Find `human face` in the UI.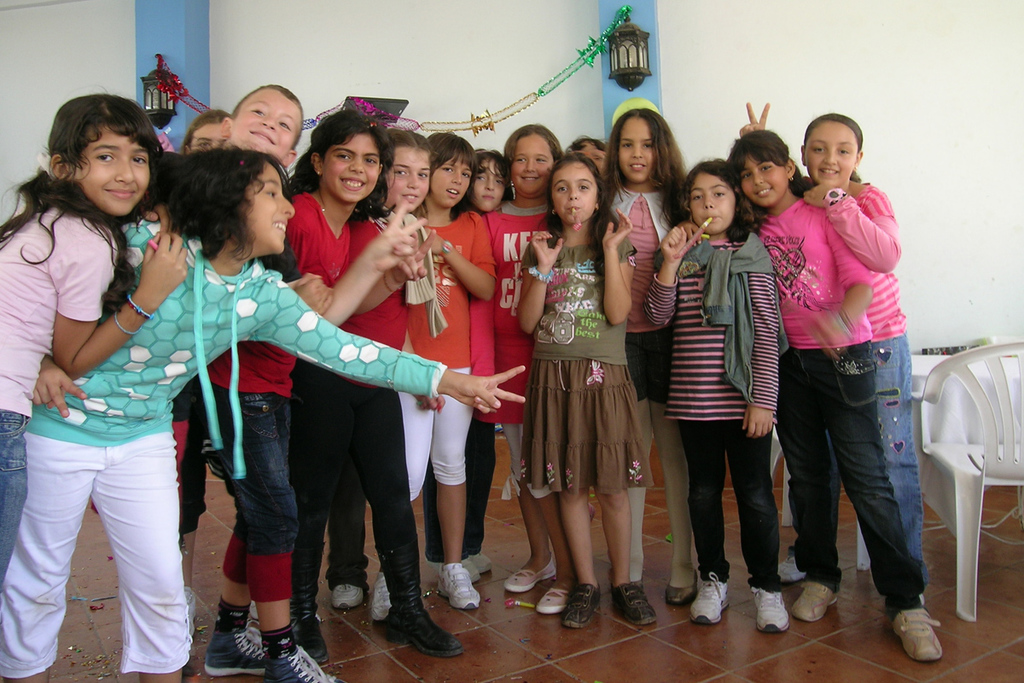
UI element at {"left": 511, "top": 131, "right": 556, "bottom": 192}.
